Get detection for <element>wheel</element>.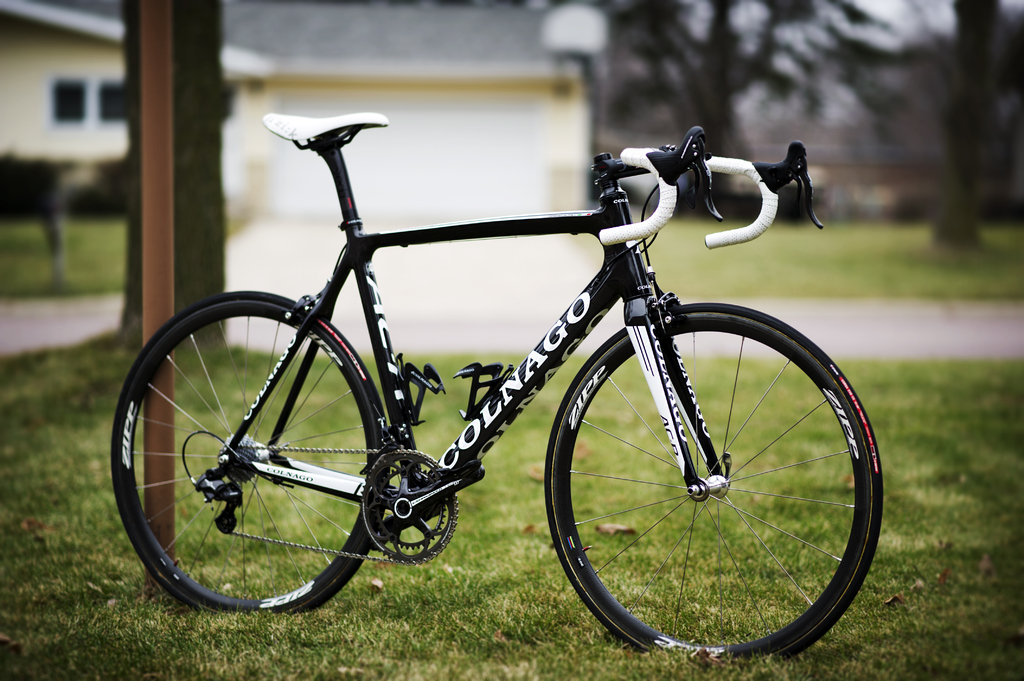
Detection: 541,297,891,661.
